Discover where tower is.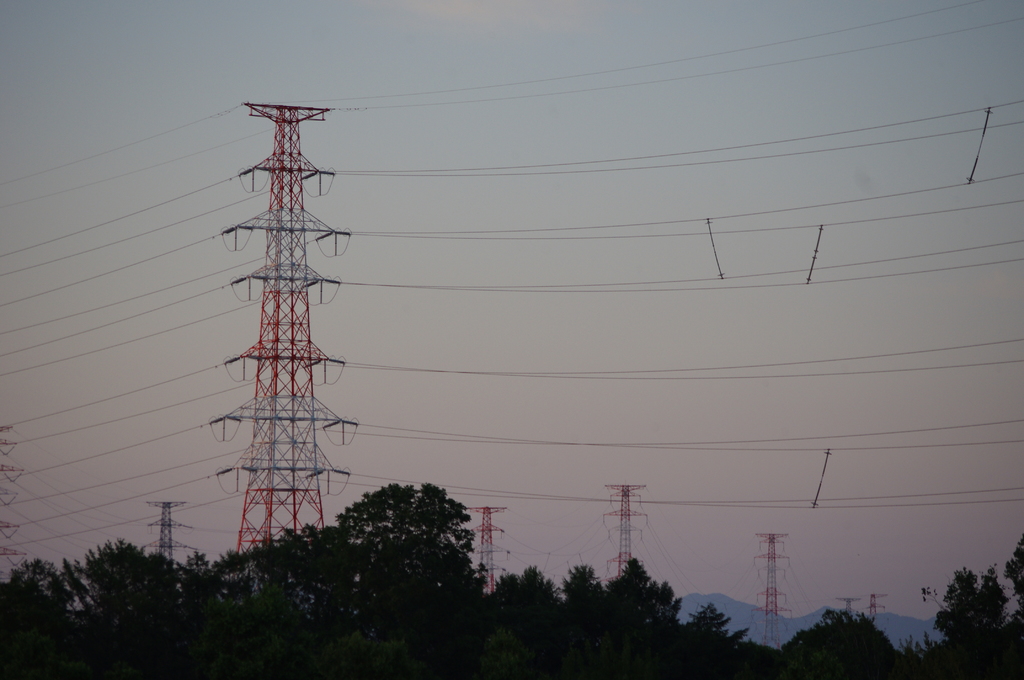
Discovered at BBox(209, 103, 348, 553).
